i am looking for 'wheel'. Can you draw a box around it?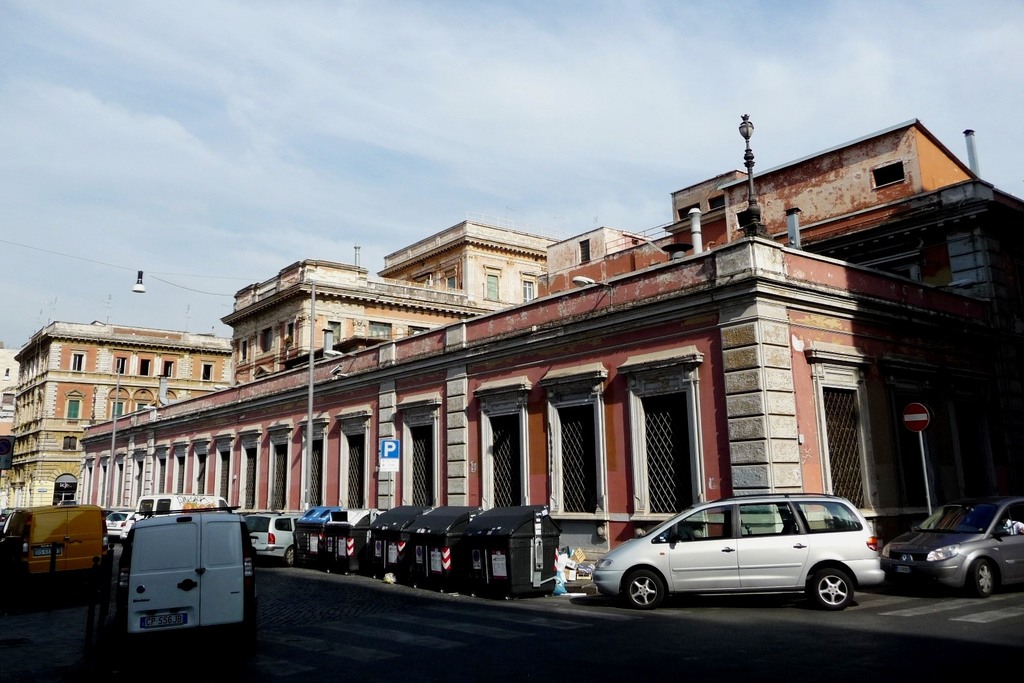
Sure, the bounding box is [x1=967, y1=559, x2=995, y2=594].
